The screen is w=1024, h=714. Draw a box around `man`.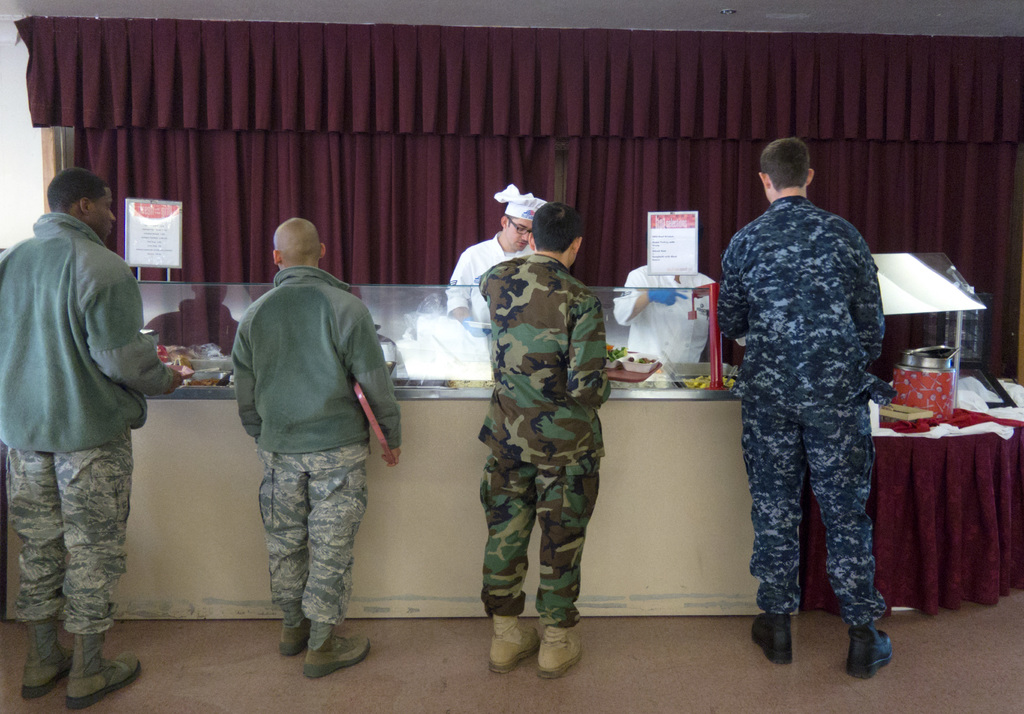
(x1=225, y1=218, x2=392, y2=679).
